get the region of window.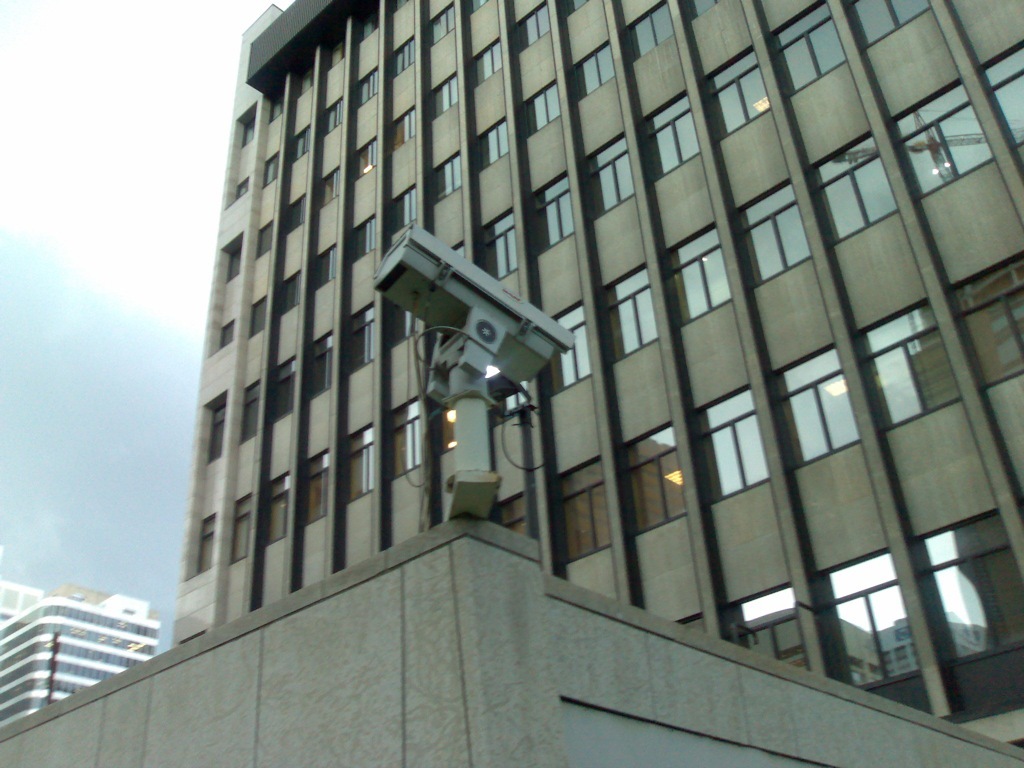
<region>894, 80, 989, 198</region>.
